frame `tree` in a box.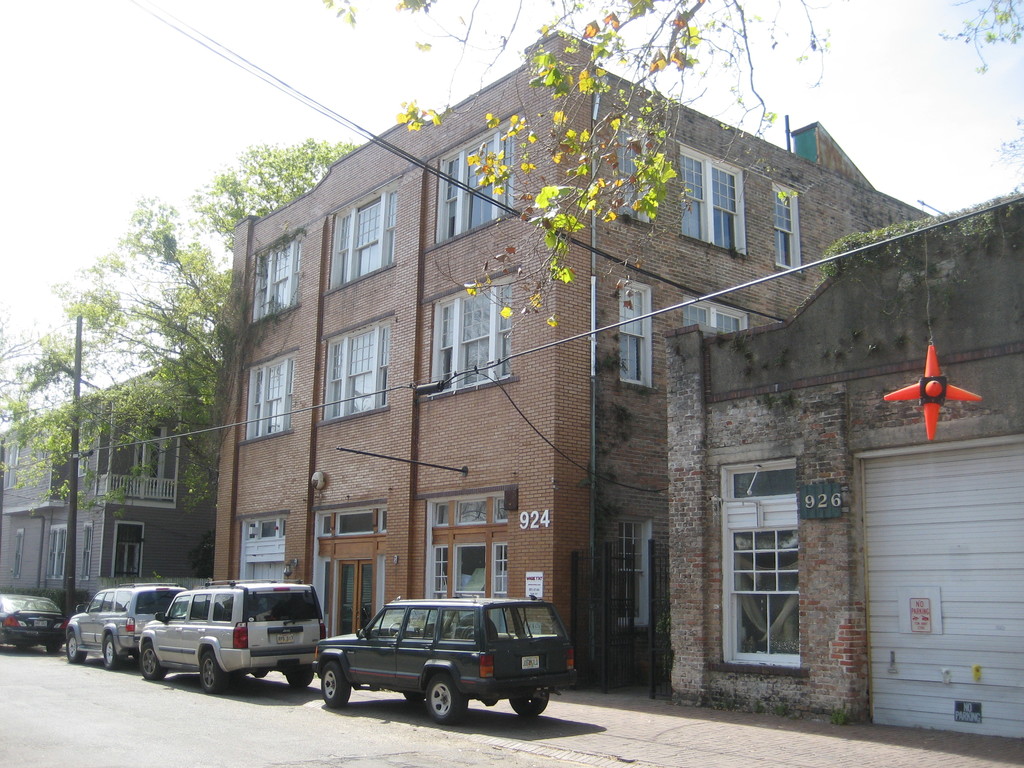
<bbox>3, 303, 227, 509</bbox>.
